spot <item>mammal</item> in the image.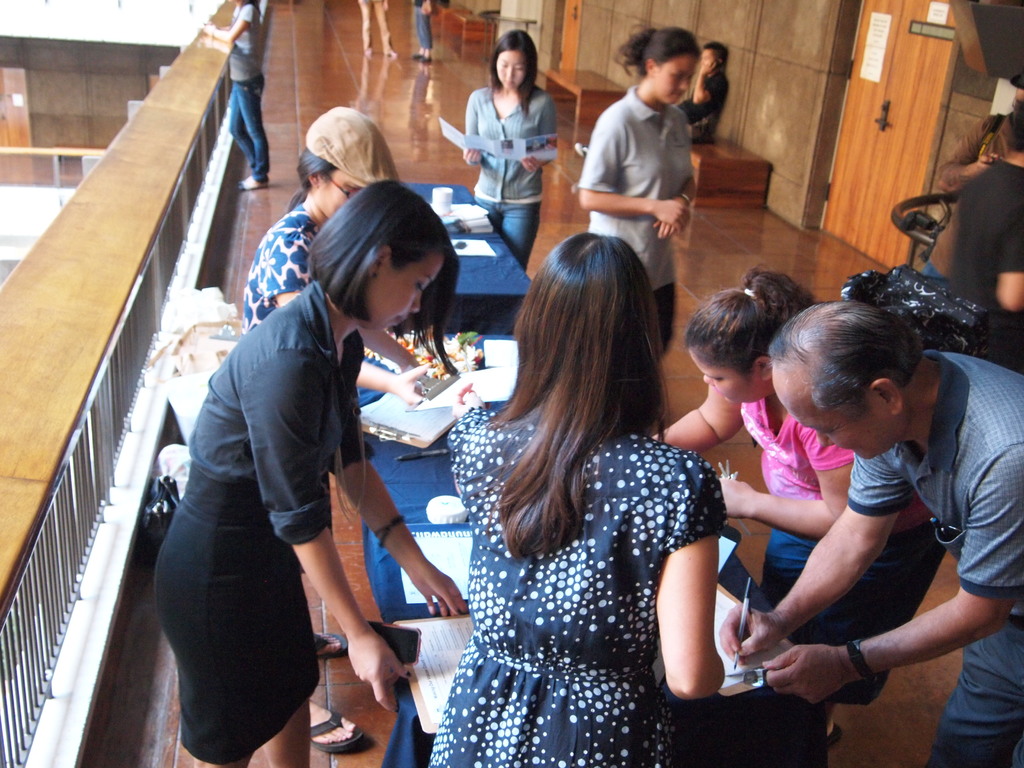
<item>mammal</item> found at (678,34,732,145).
